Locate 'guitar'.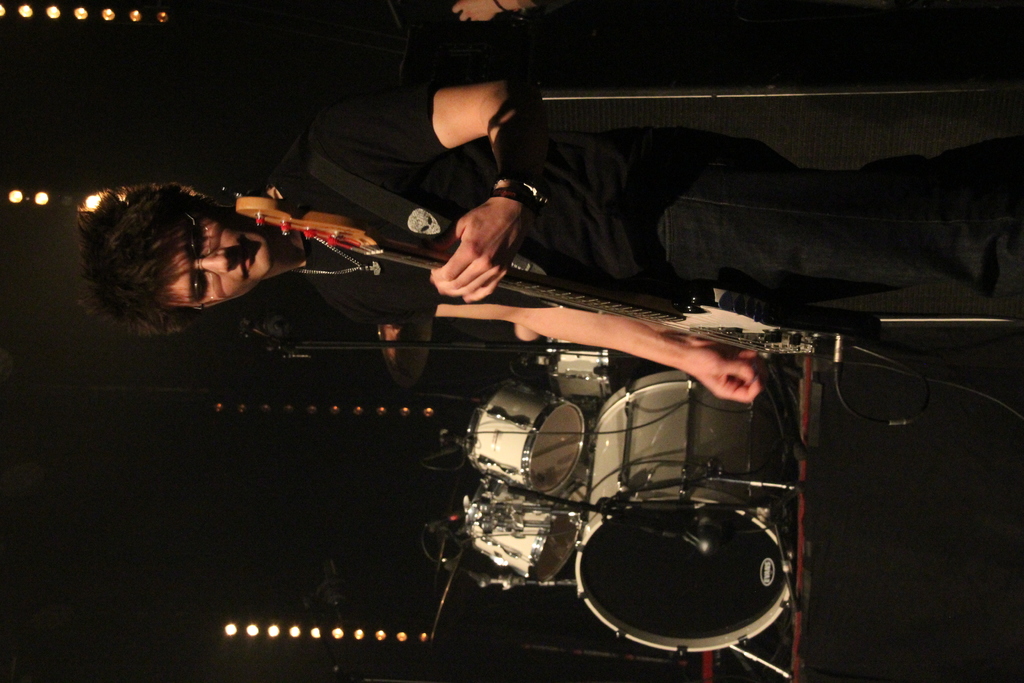
Bounding box: (230, 198, 838, 357).
